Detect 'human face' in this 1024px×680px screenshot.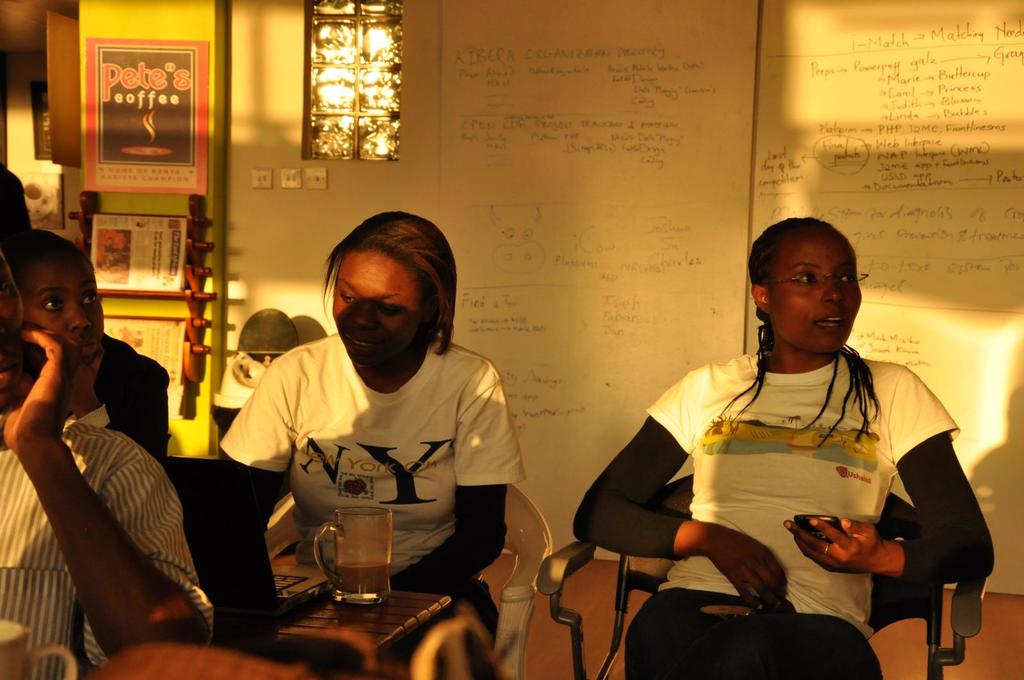
Detection: [328,251,417,365].
